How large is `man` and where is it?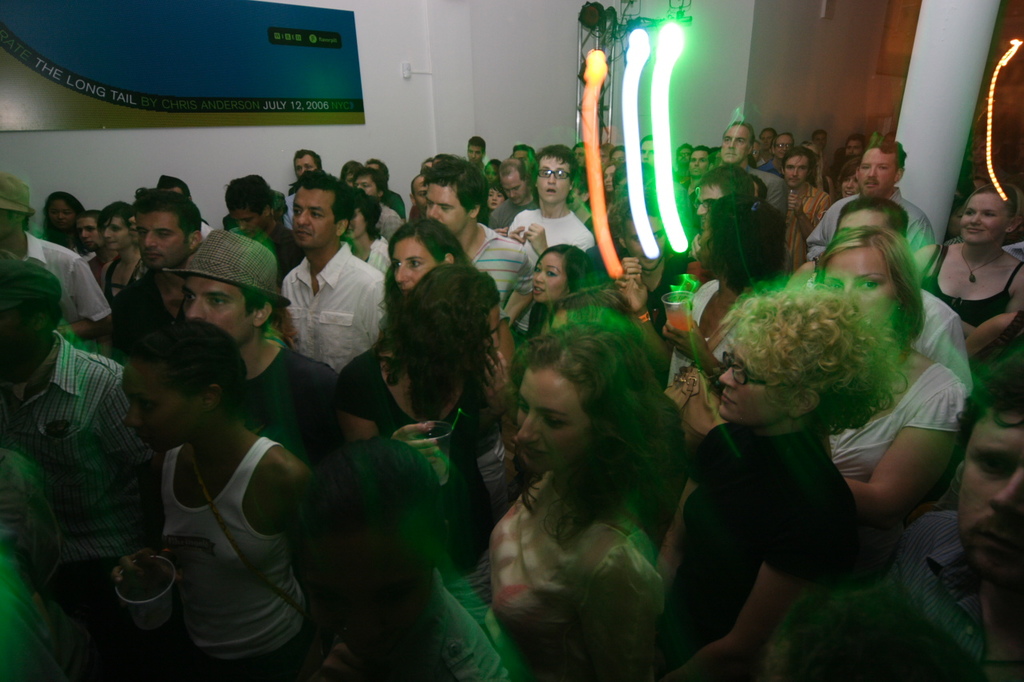
Bounding box: {"left": 843, "top": 135, "right": 869, "bottom": 175}.
